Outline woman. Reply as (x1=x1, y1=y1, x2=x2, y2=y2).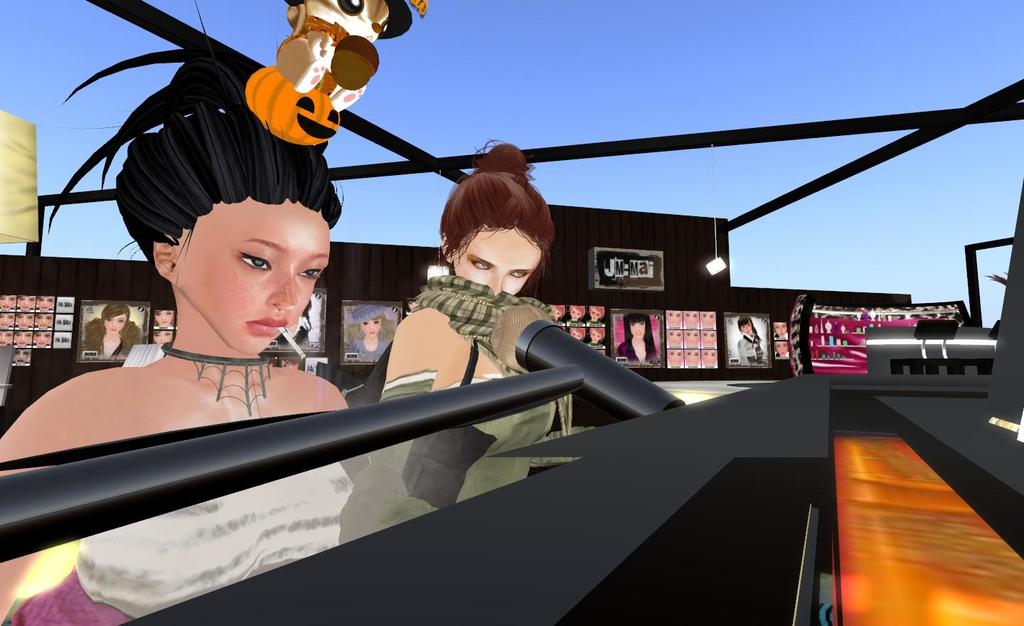
(x1=84, y1=304, x2=135, y2=362).
